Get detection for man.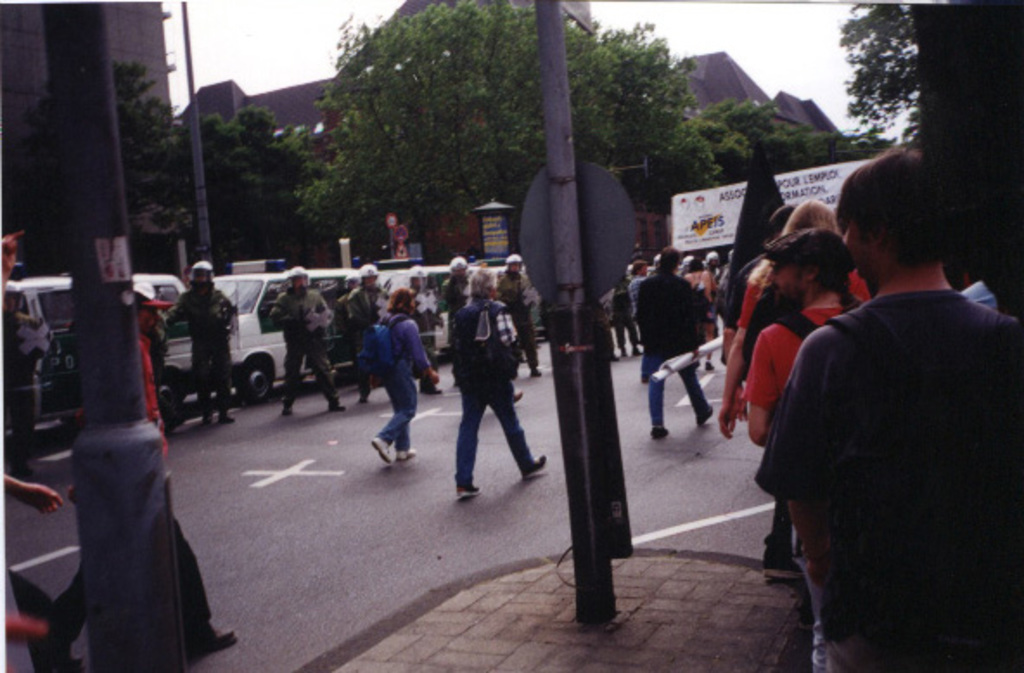
Detection: 342, 263, 382, 401.
